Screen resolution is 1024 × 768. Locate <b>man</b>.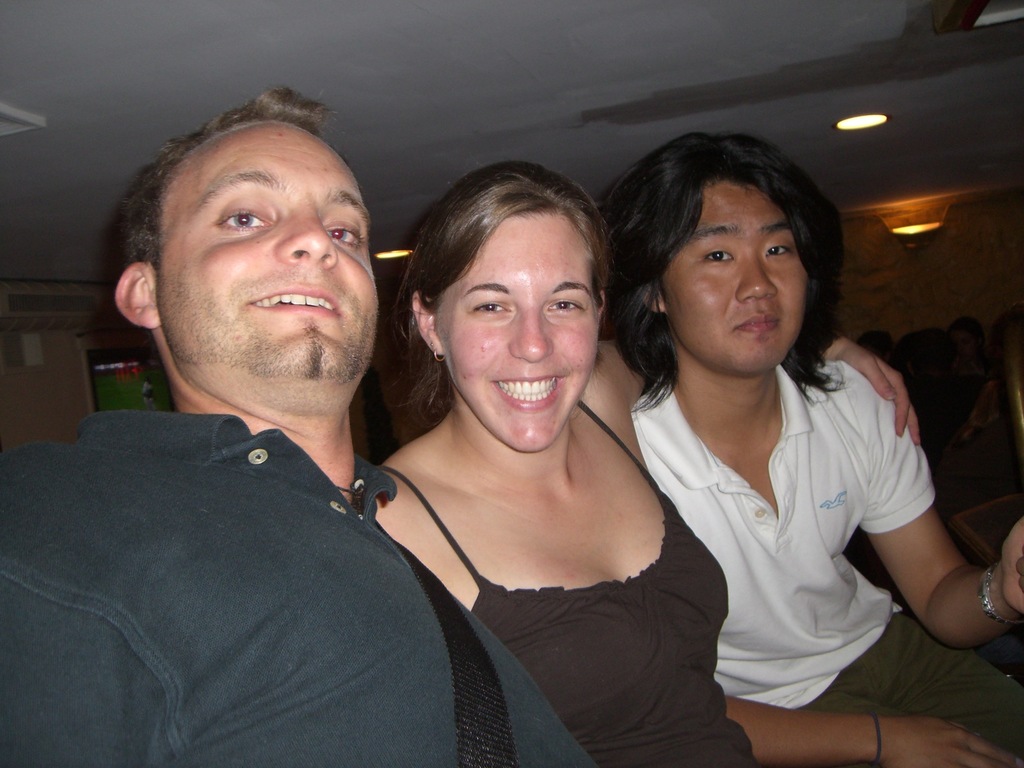
(143,376,159,413).
